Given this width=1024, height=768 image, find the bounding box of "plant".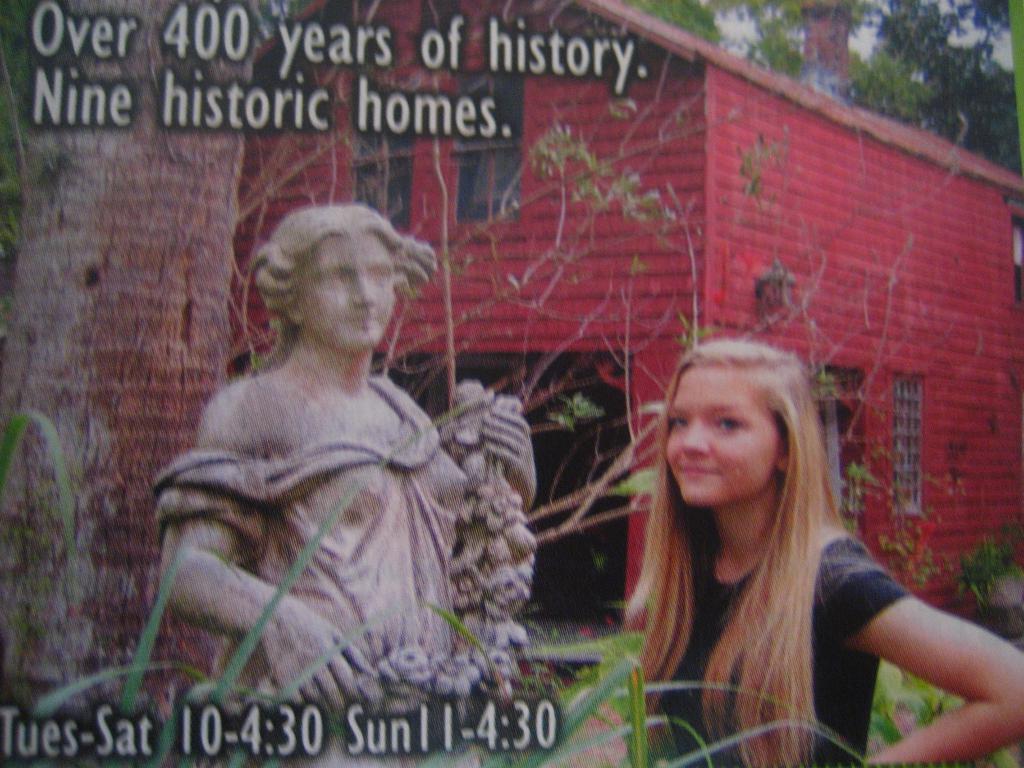
box=[949, 534, 1021, 605].
